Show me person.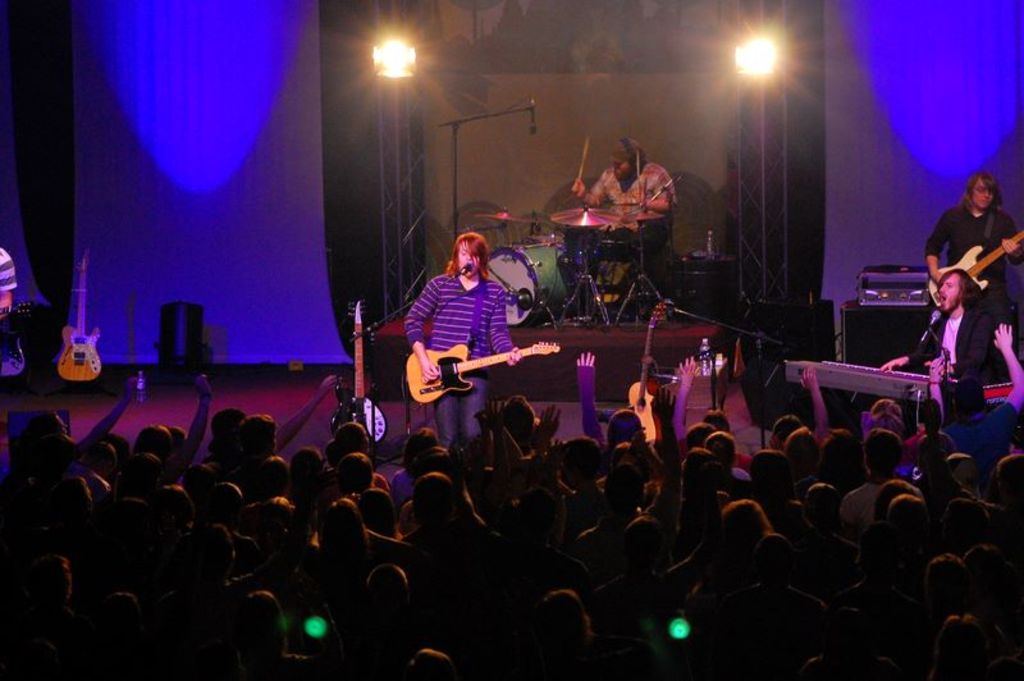
person is here: detection(403, 212, 521, 422).
